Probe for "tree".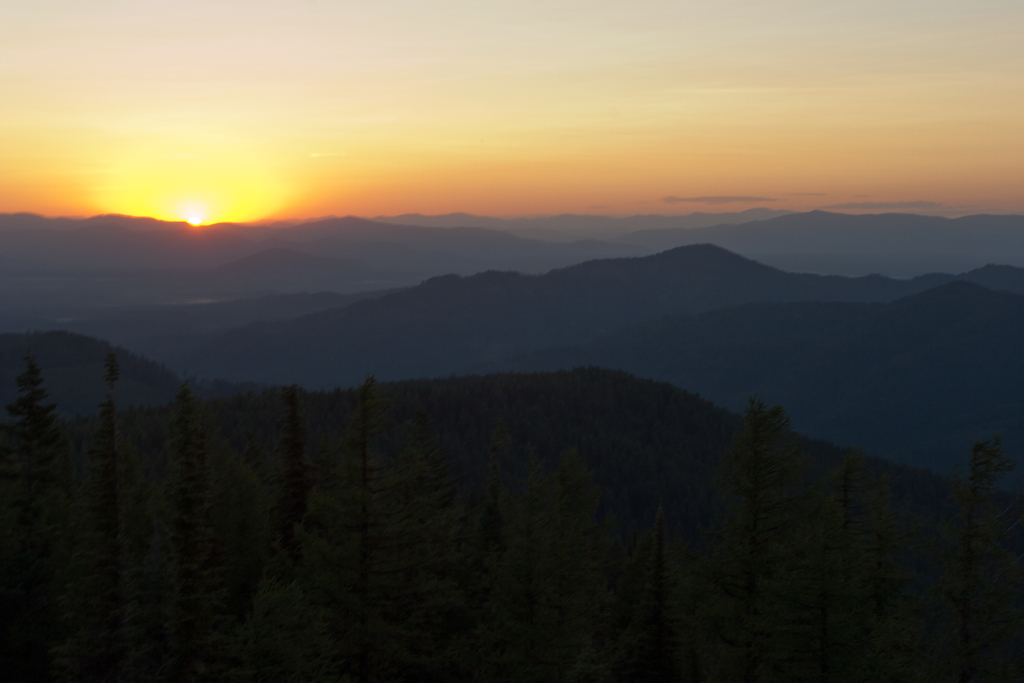
Probe result: box(739, 406, 788, 682).
